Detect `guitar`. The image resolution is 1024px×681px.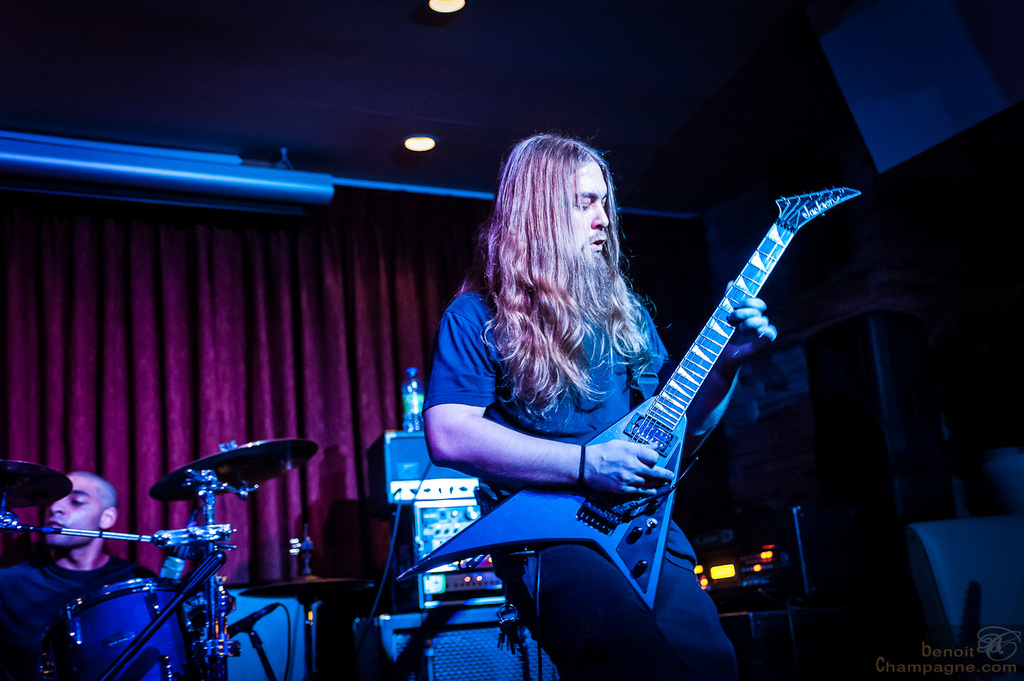
bbox(397, 192, 844, 618).
